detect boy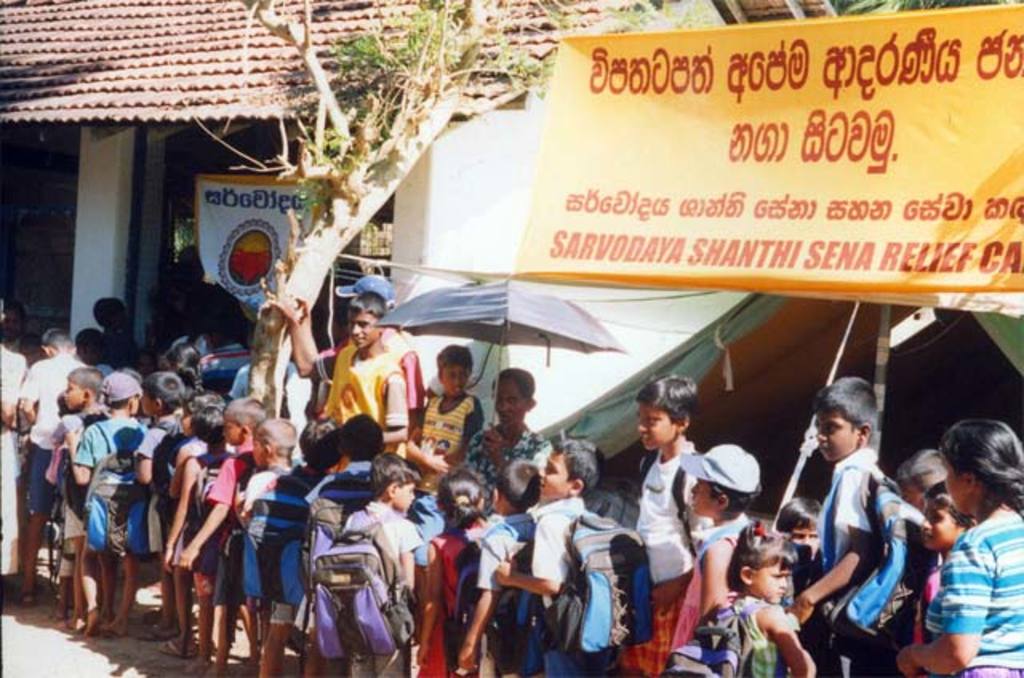
{"left": 235, "top": 416, "right": 296, "bottom": 673}
